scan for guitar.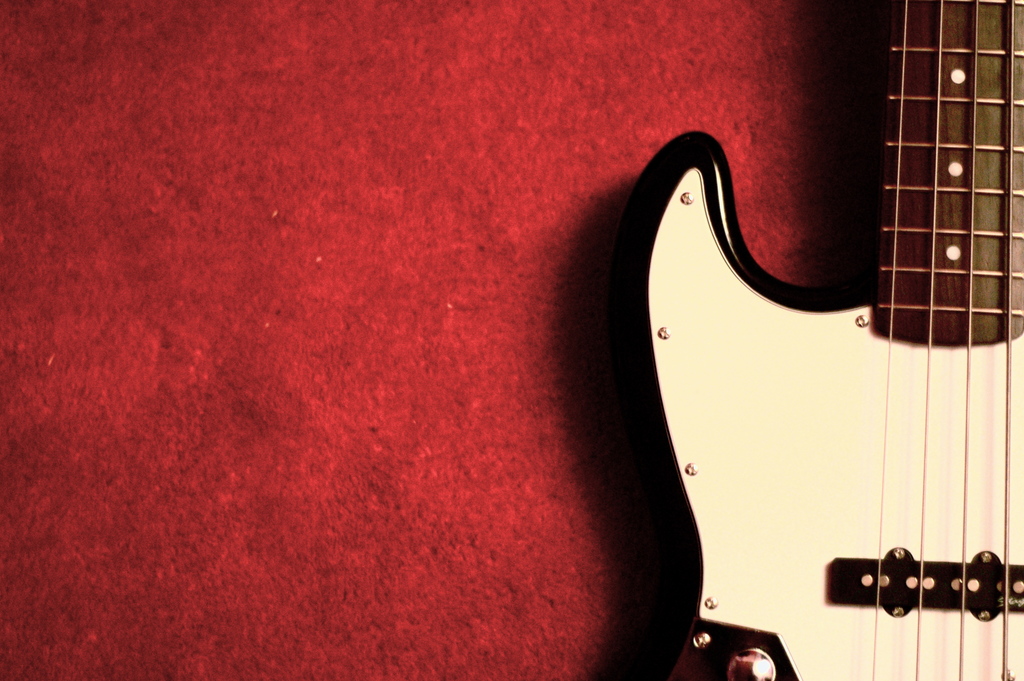
Scan result: box=[612, 0, 1023, 680].
